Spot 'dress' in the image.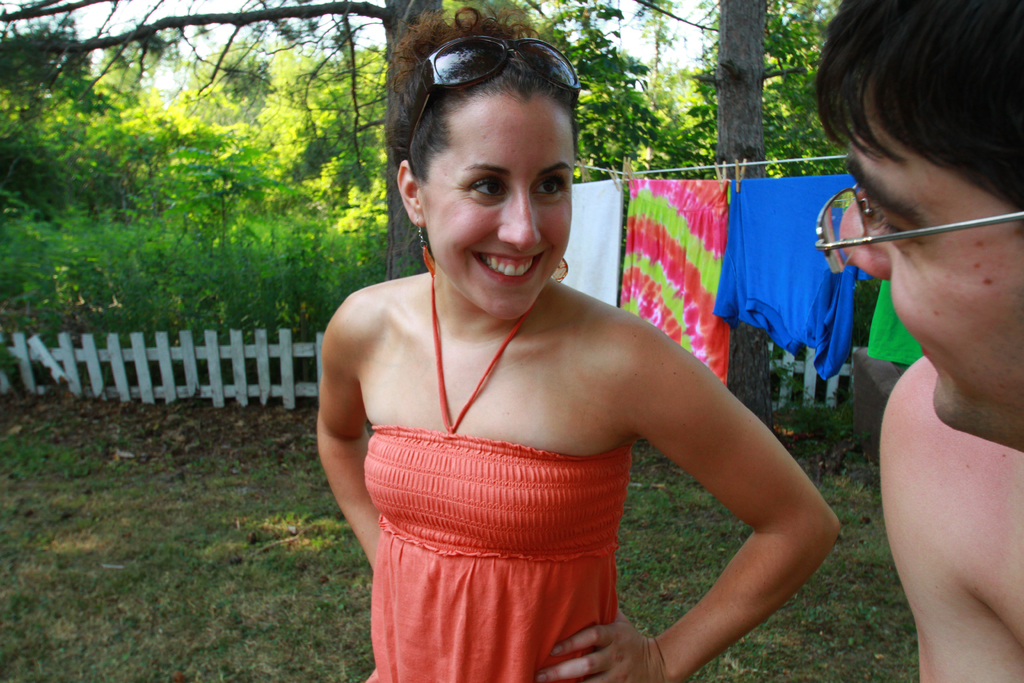
'dress' found at box(362, 274, 632, 682).
